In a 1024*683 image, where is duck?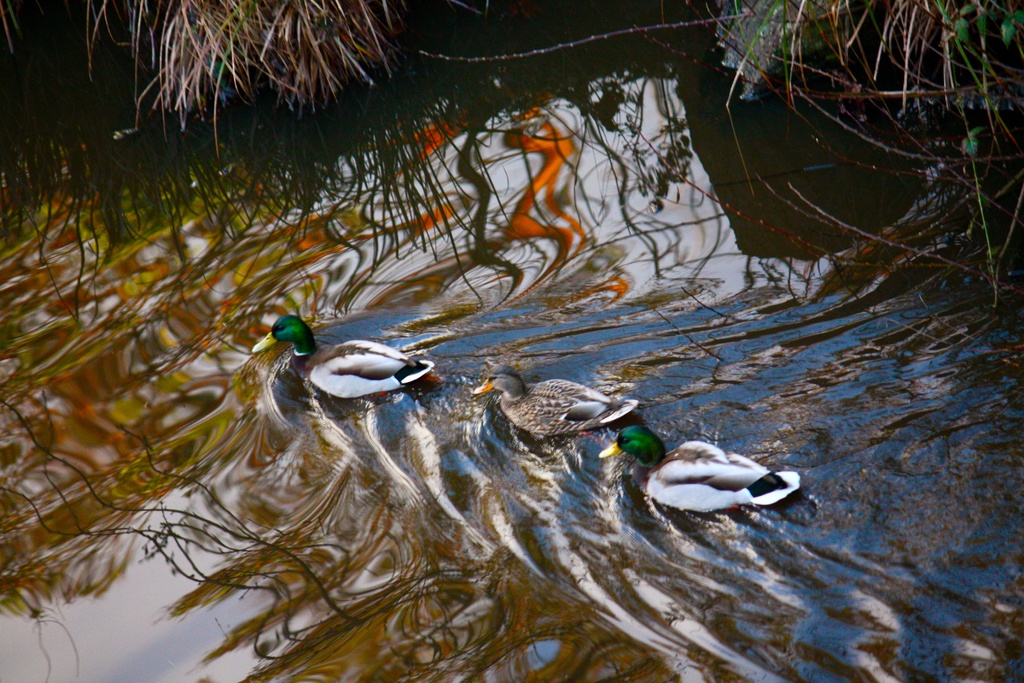
608, 431, 799, 519.
